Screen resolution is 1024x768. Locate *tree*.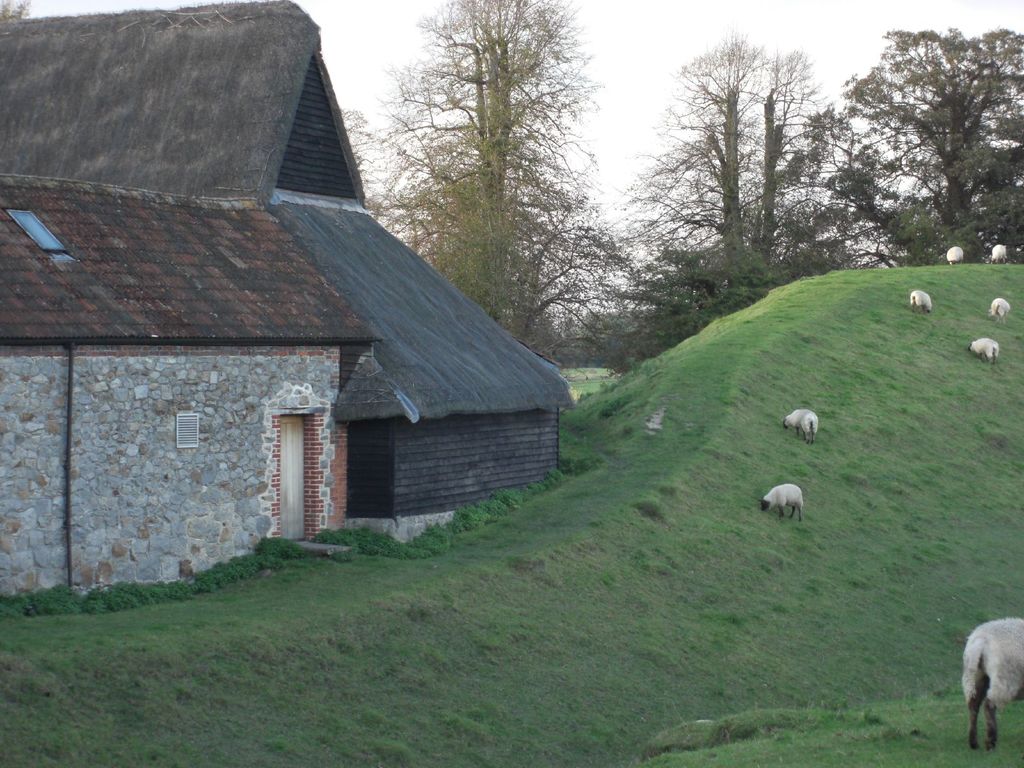
region(375, 5, 607, 357).
